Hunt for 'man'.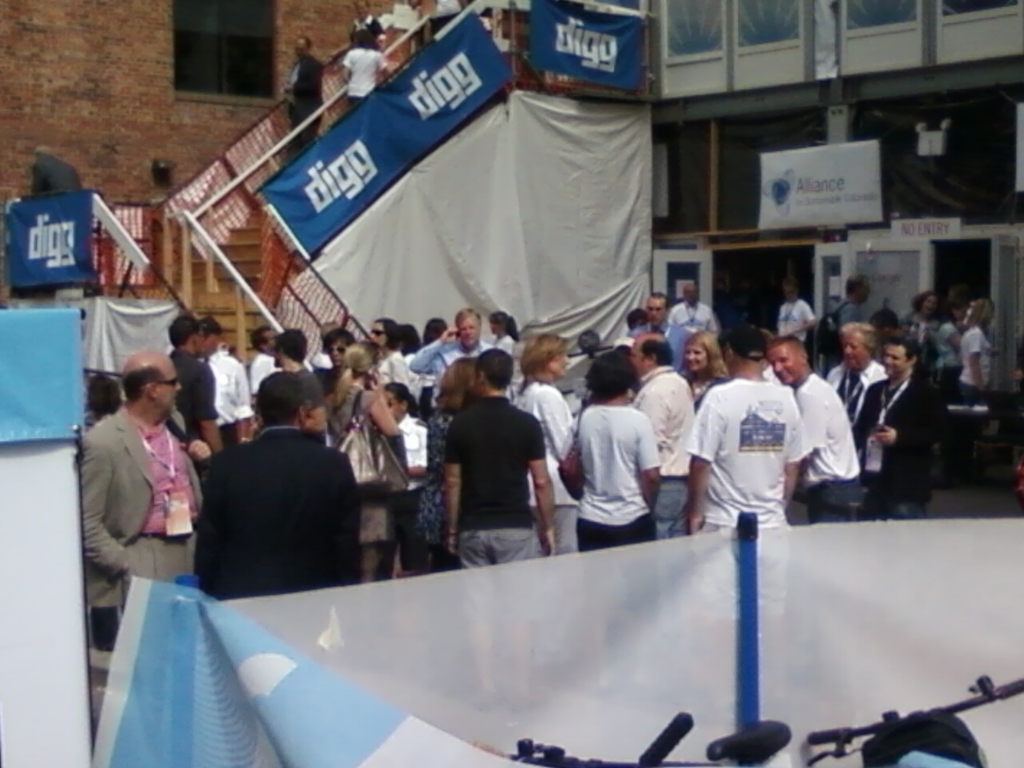
Hunted down at 285 31 326 159.
